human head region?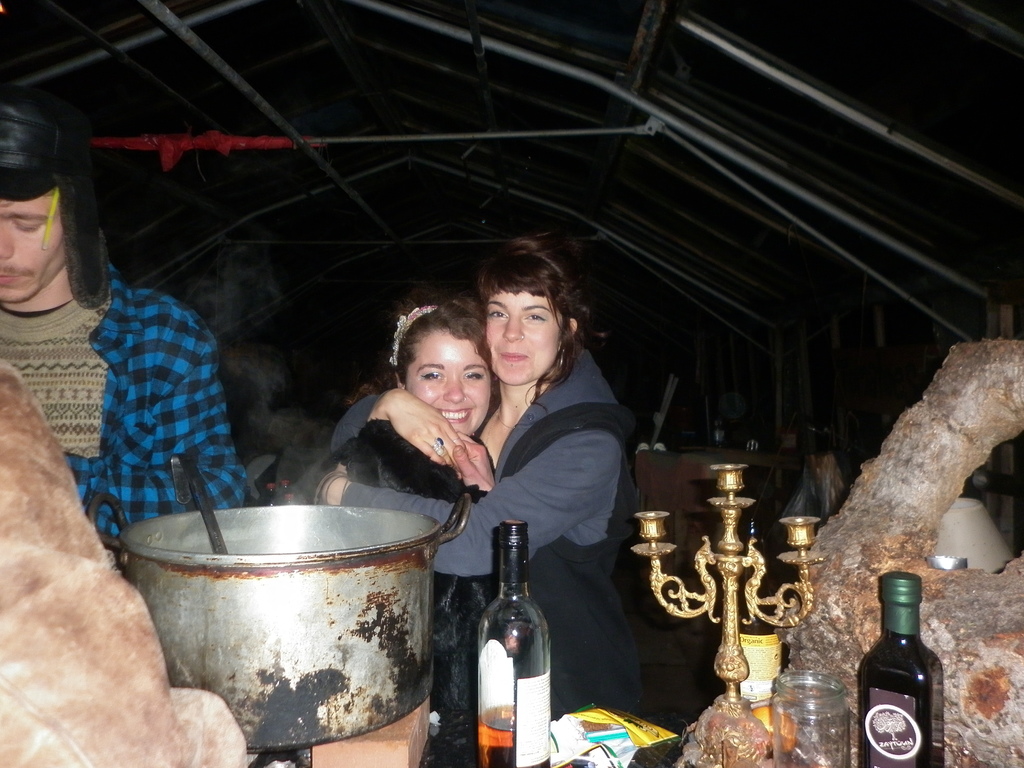
bbox=(0, 79, 108, 308)
